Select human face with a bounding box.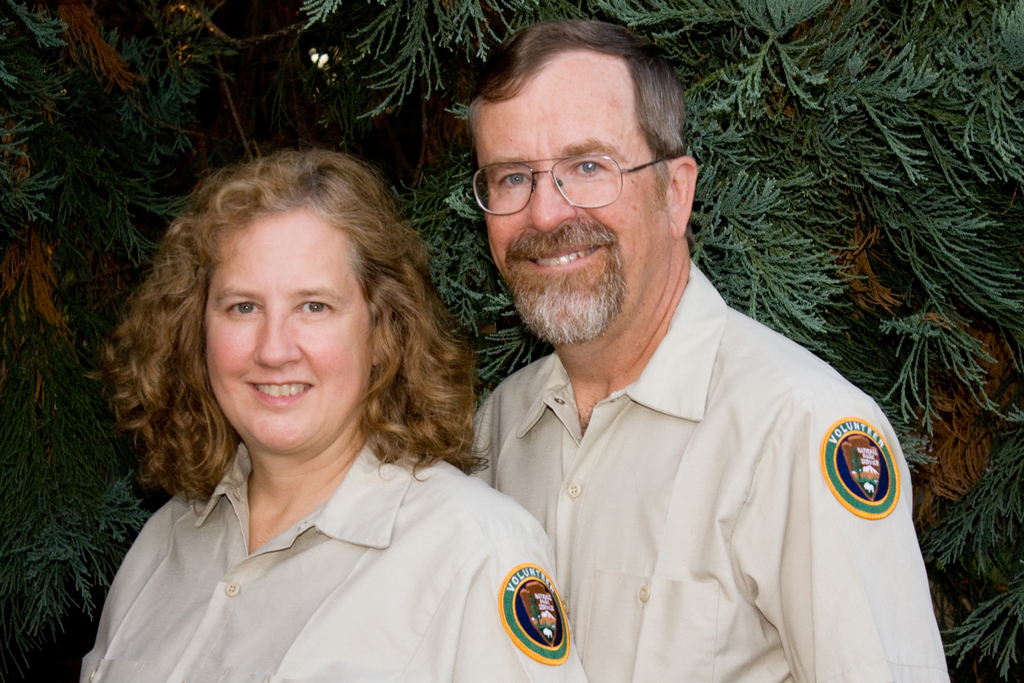
bbox=(198, 212, 376, 457).
